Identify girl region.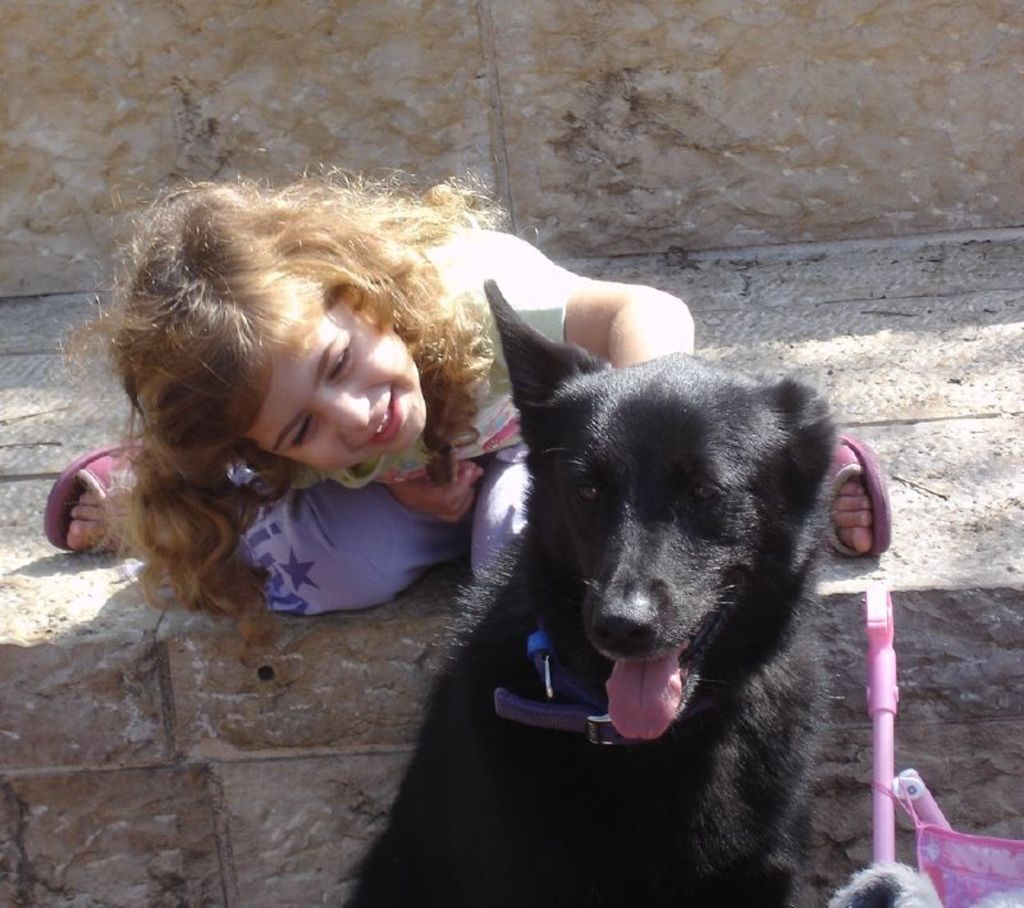
Region: Rect(38, 173, 895, 654).
